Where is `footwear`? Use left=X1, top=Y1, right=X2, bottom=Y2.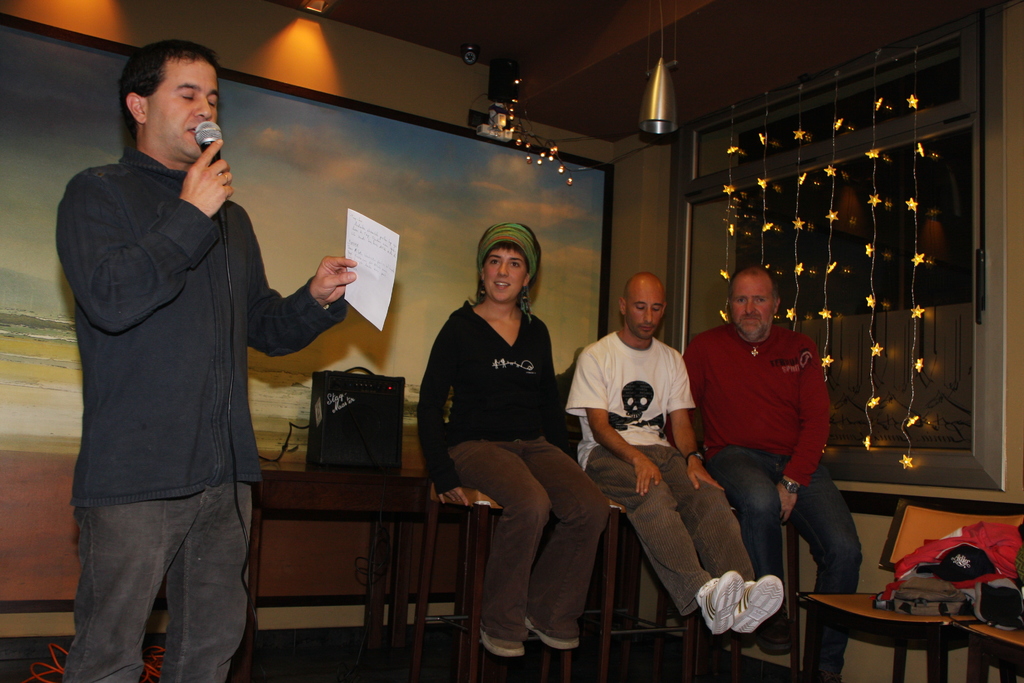
left=693, top=570, right=744, bottom=638.
